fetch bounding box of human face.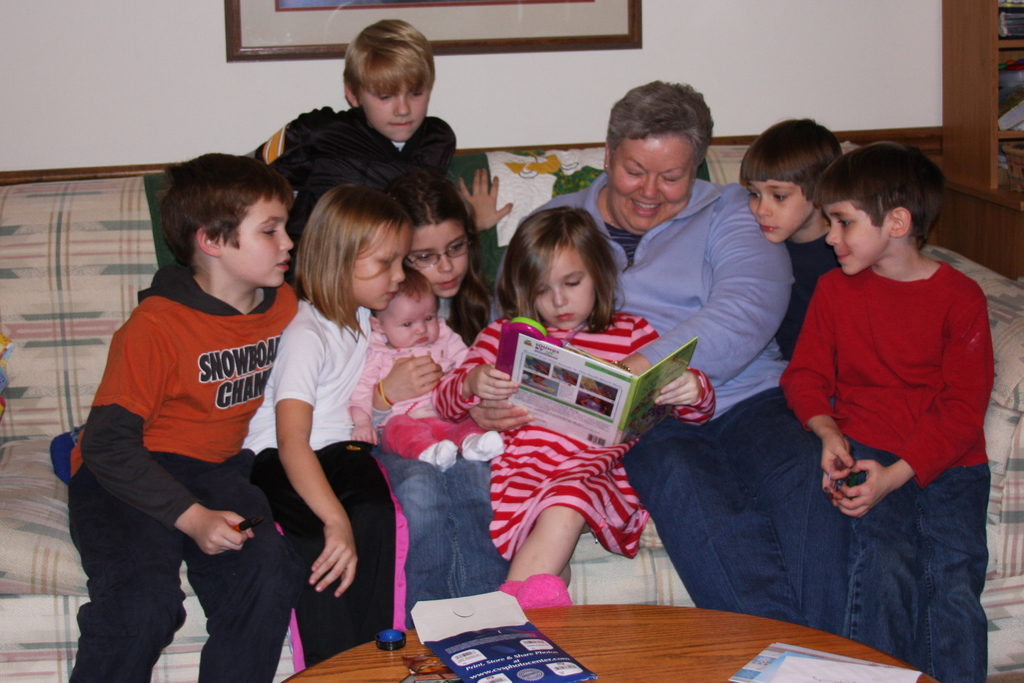
Bbox: 405:224:468:294.
